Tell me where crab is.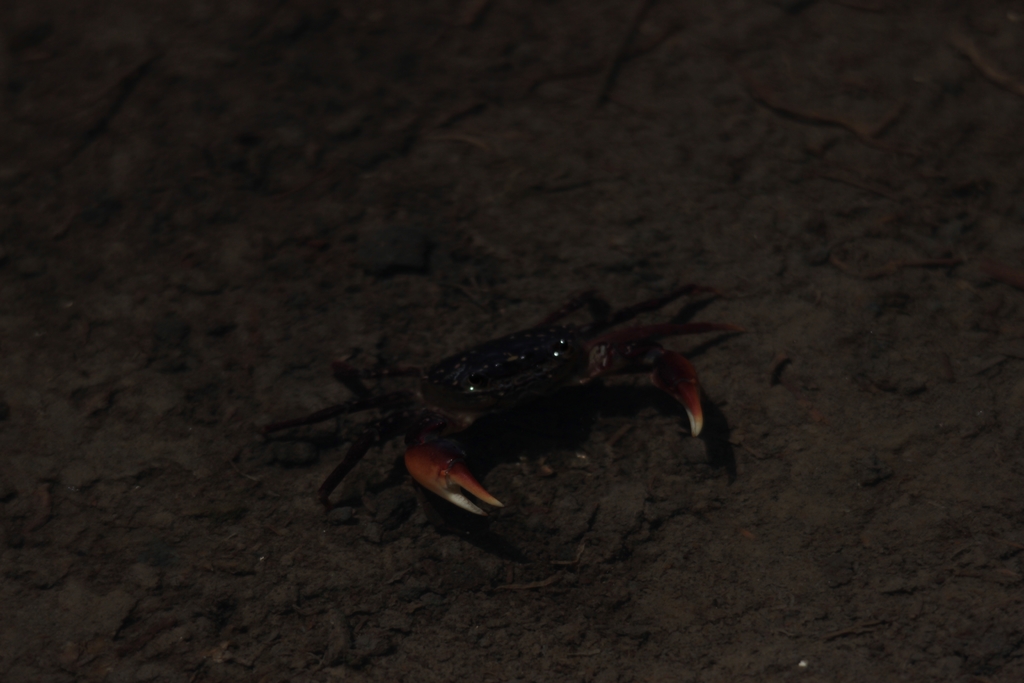
crab is at region(257, 284, 744, 524).
